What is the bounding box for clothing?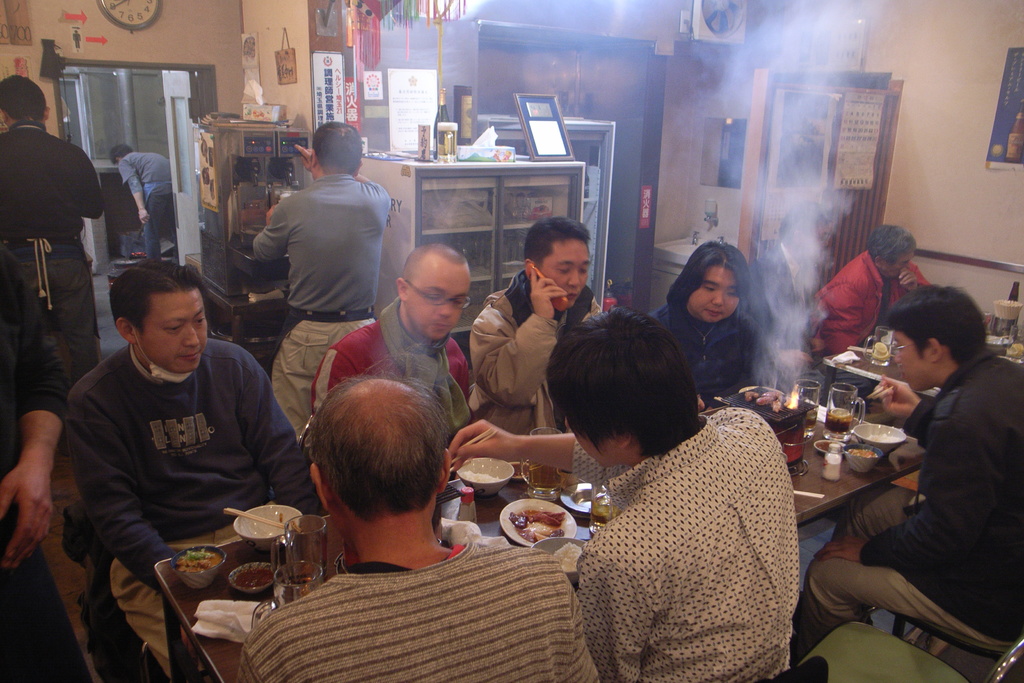
<box>809,242,931,355</box>.
